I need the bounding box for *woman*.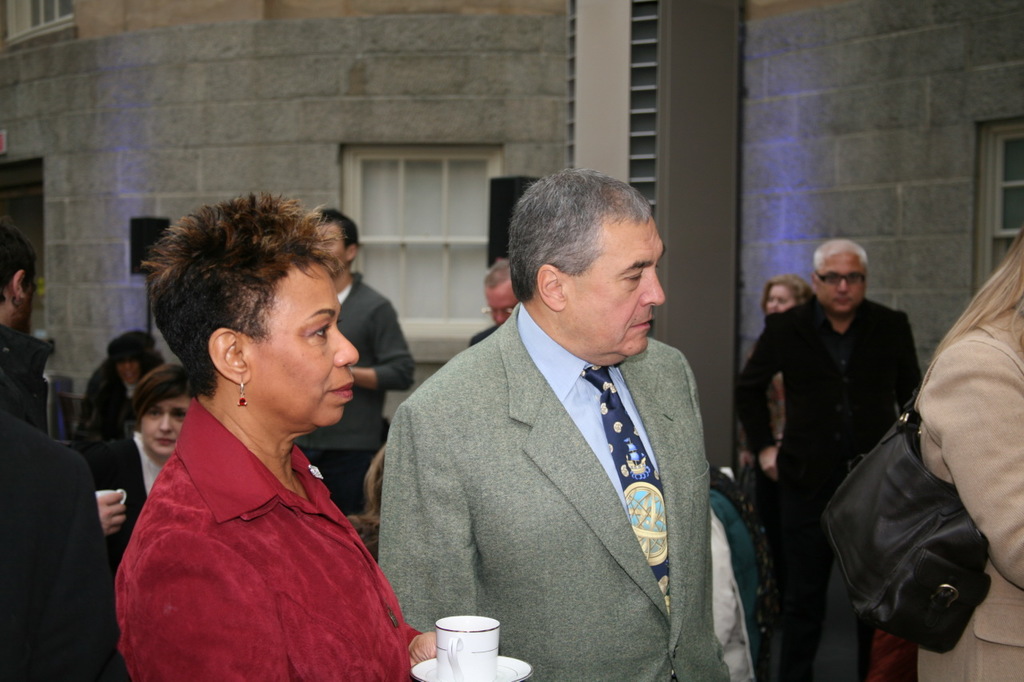
Here it is: left=101, top=365, right=196, bottom=547.
